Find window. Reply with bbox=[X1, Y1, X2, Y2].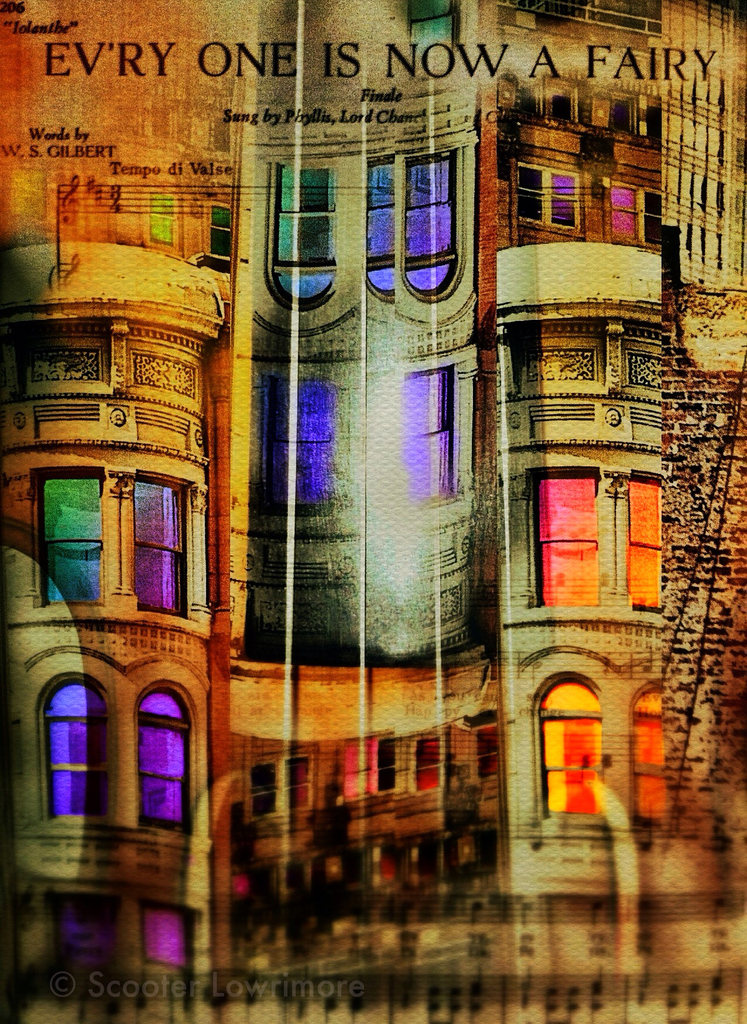
bbox=[147, 191, 179, 244].
